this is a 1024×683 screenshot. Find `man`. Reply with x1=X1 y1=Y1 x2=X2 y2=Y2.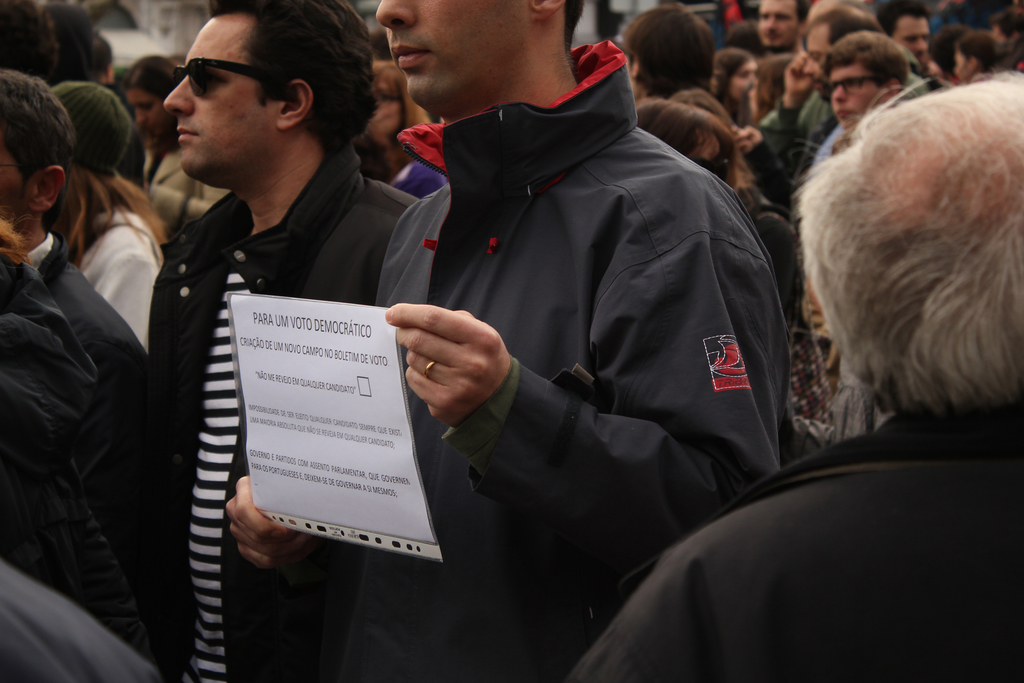
x1=331 y1=0 x2=813 y2=682.
